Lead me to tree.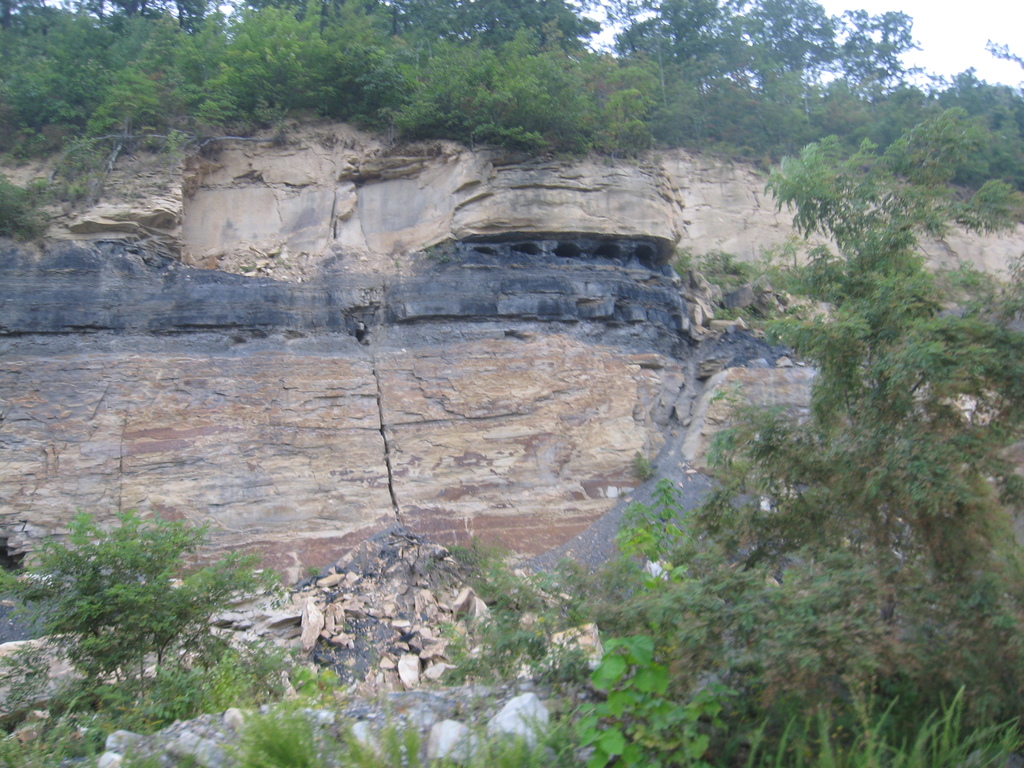
Lead to locate(630, 129, 1023, 723).
